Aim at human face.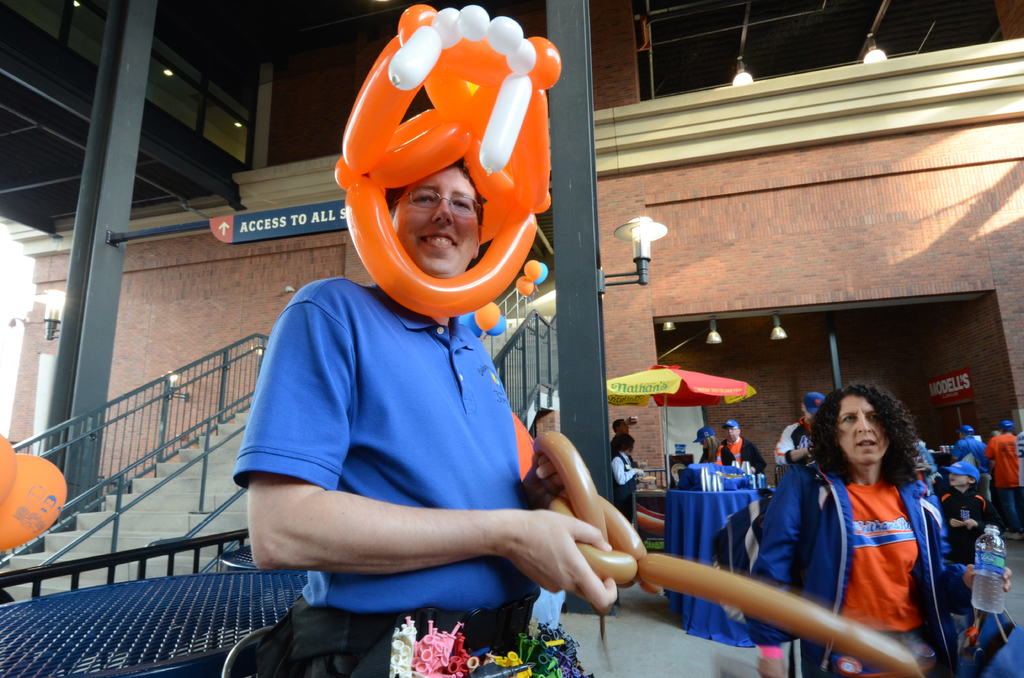
Aimed at (391, 168, 479, 277).
